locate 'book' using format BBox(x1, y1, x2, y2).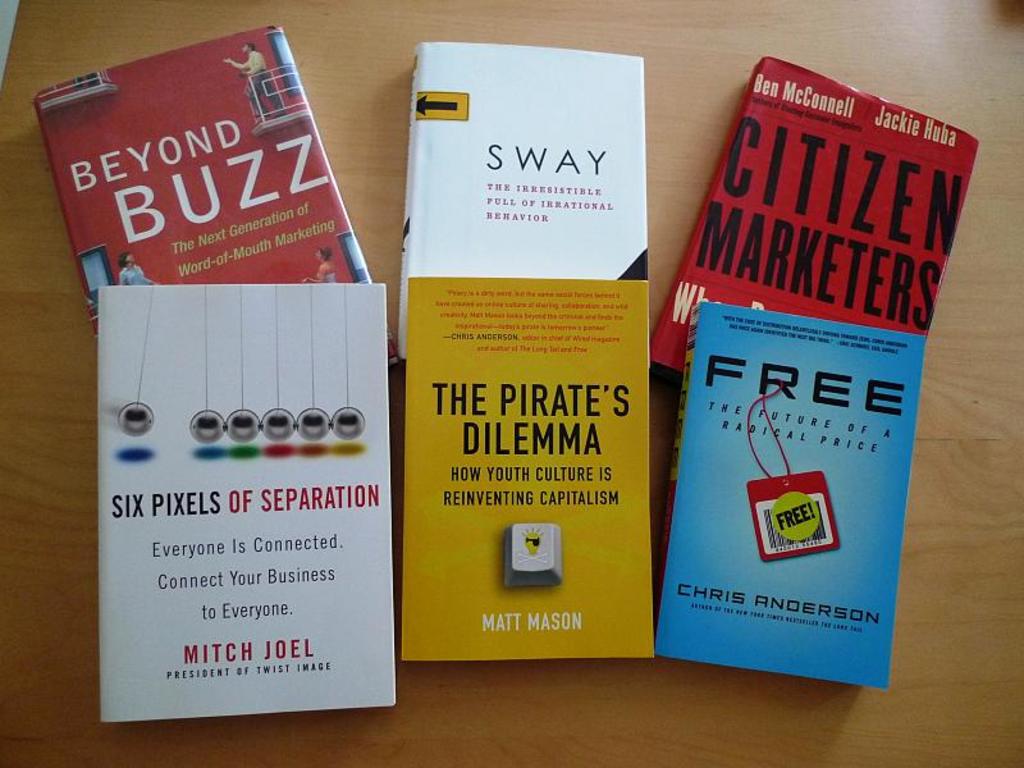
BBox(394, 45, 654, 352).
